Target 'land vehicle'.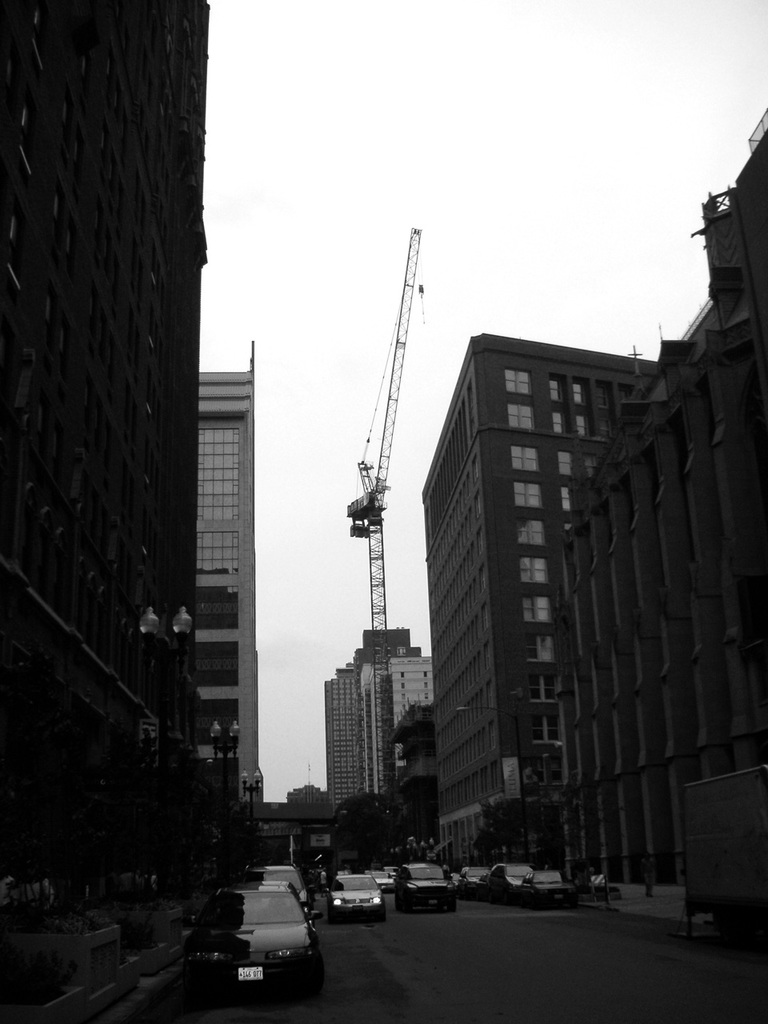
Target region: (left=329, top=871, right=382, bottom=917).
